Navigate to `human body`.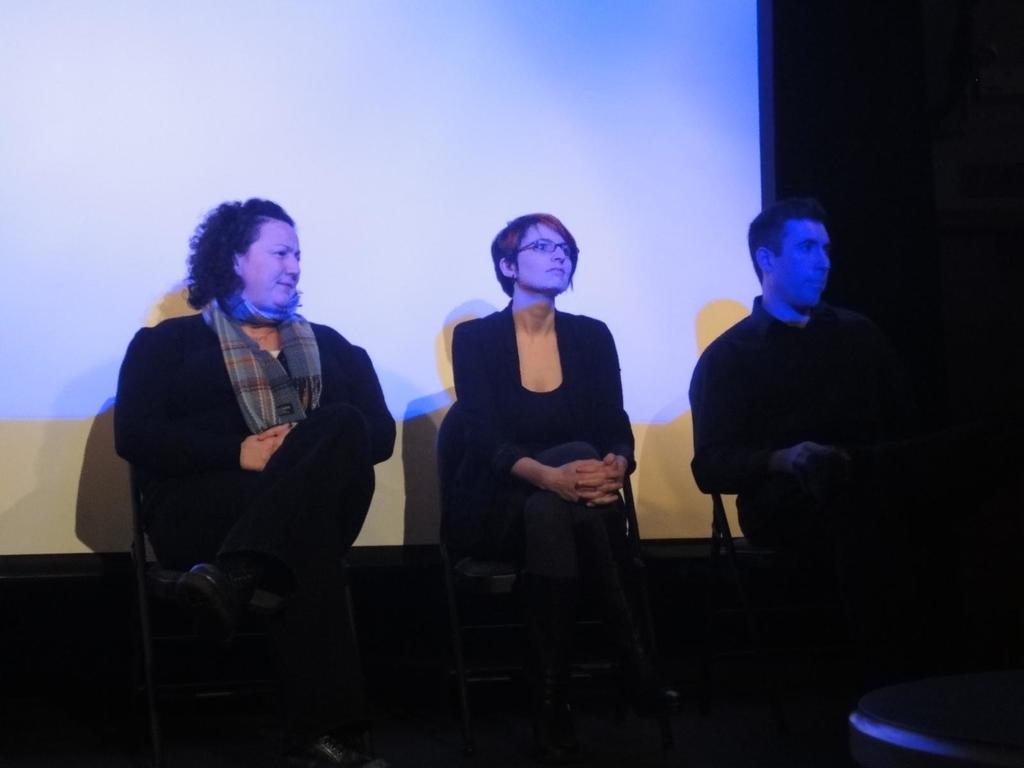
Navigation target: [x1=404, y1=215, x2=627, y2=648].
